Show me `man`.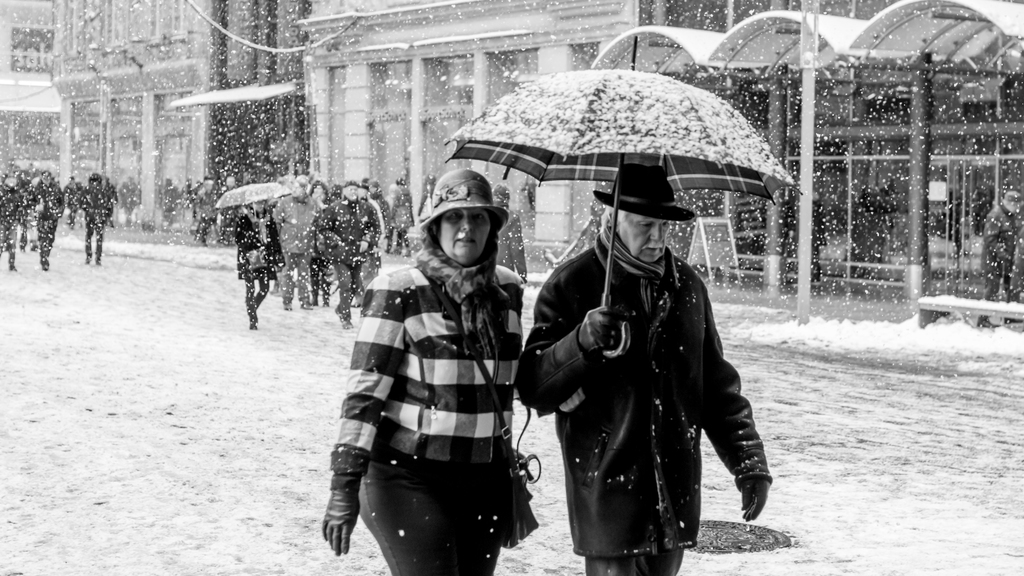
`man` is here: (left=312, top=183, right=372, bottom=329).
